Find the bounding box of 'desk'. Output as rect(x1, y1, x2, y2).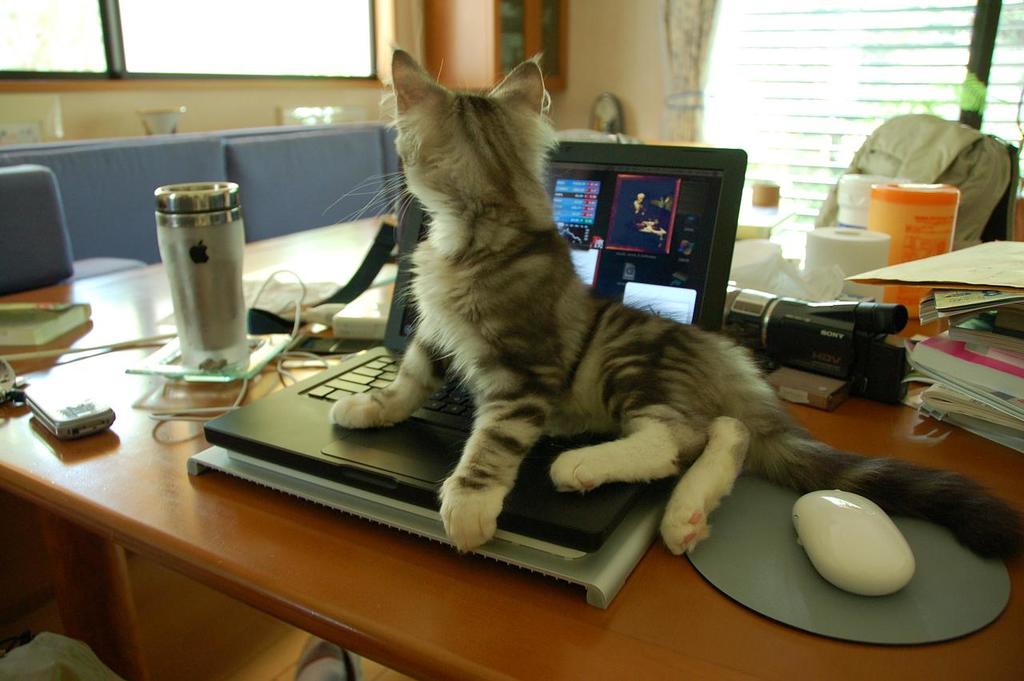
rect(0, 214, 1023, 680).
